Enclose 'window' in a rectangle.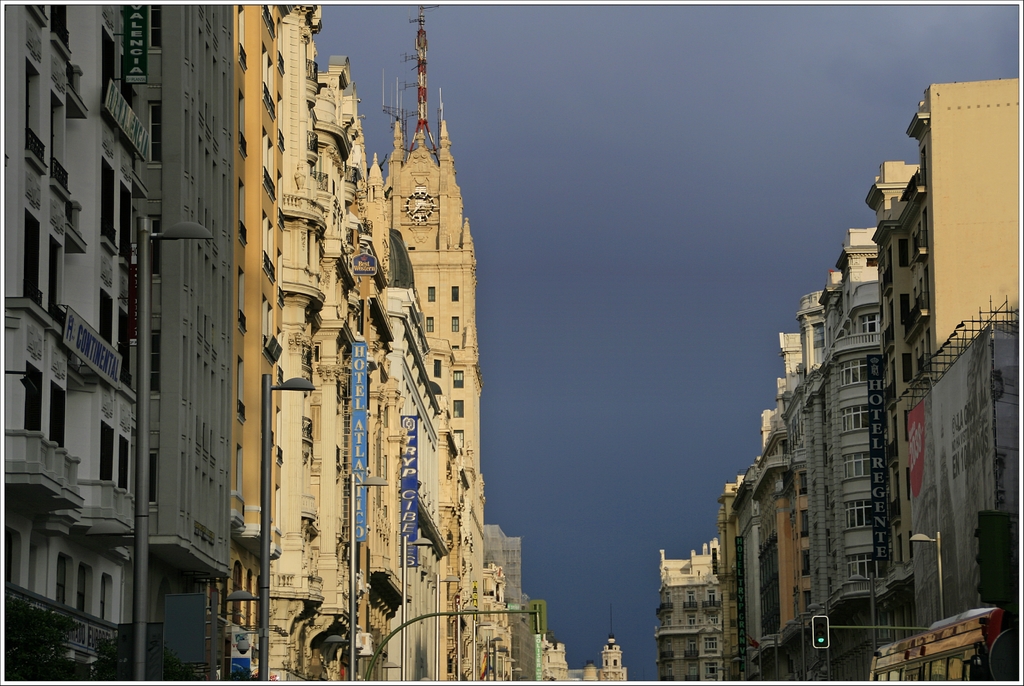
<bbox>235, 267, 249, 335</bbox>.
